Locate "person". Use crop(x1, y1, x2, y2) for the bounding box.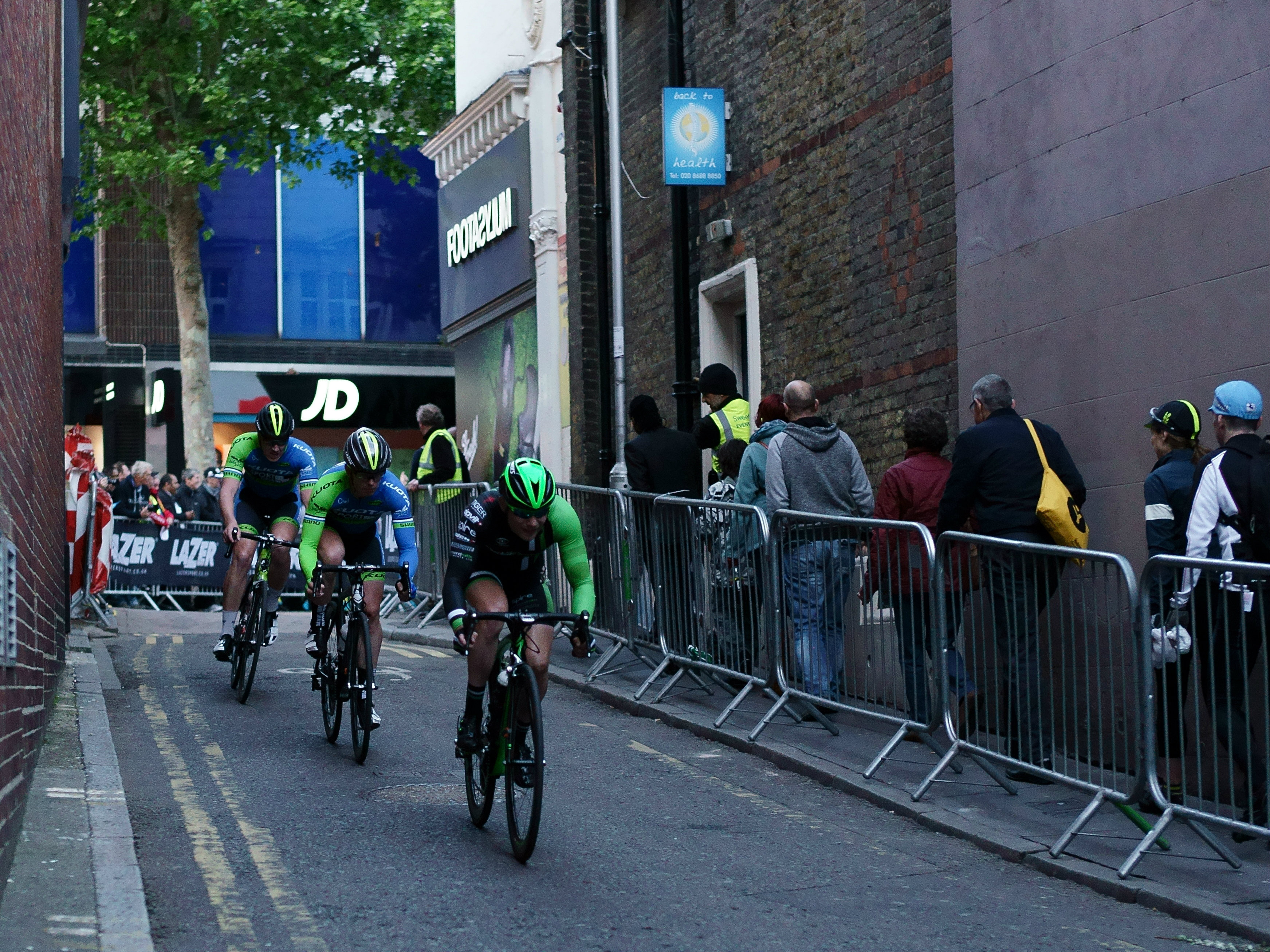
crop(425, 138, 462, 308).
